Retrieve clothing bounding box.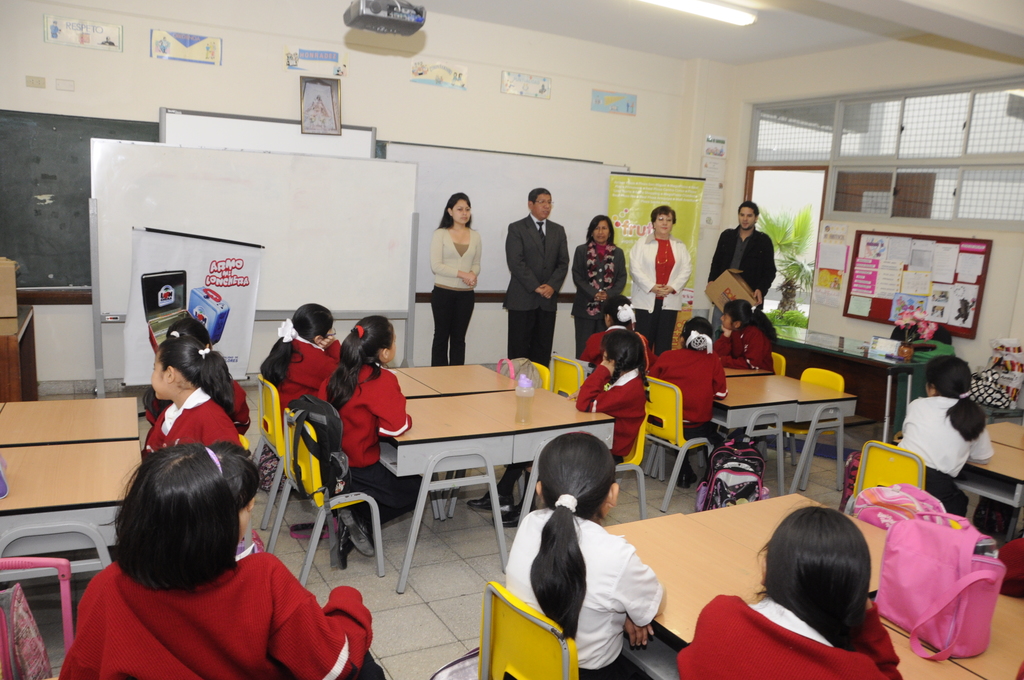
Bounding box: box=[135, 382, 250, 460].
